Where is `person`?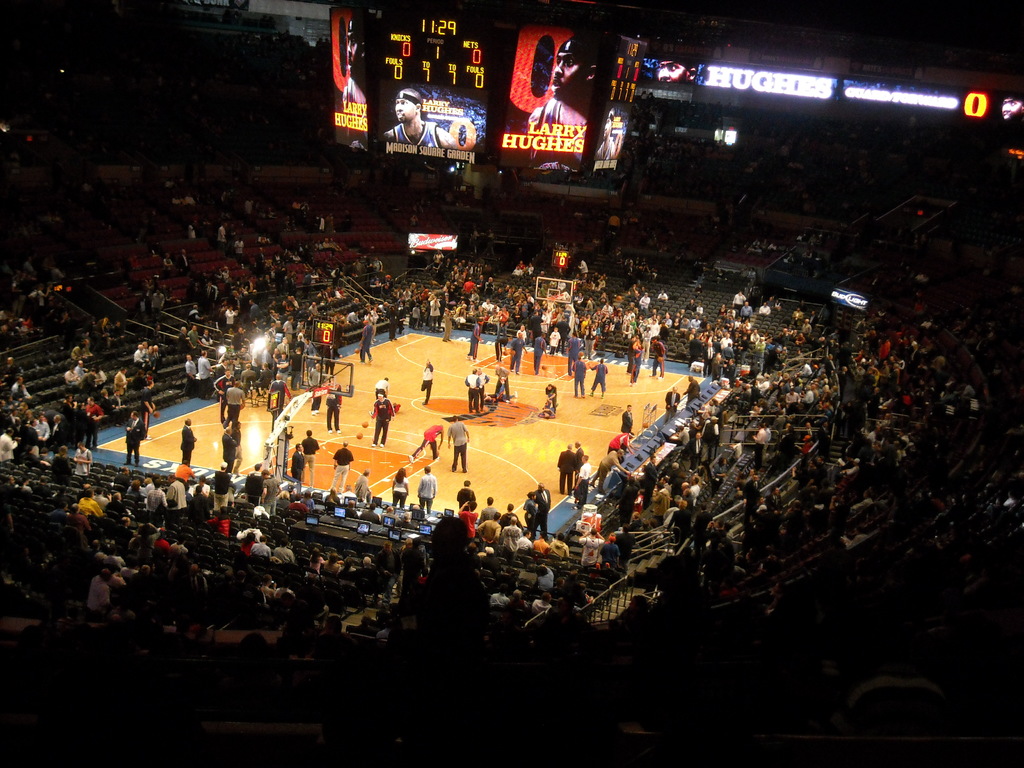
[left=528, top=34, right=586, bottom=172].
